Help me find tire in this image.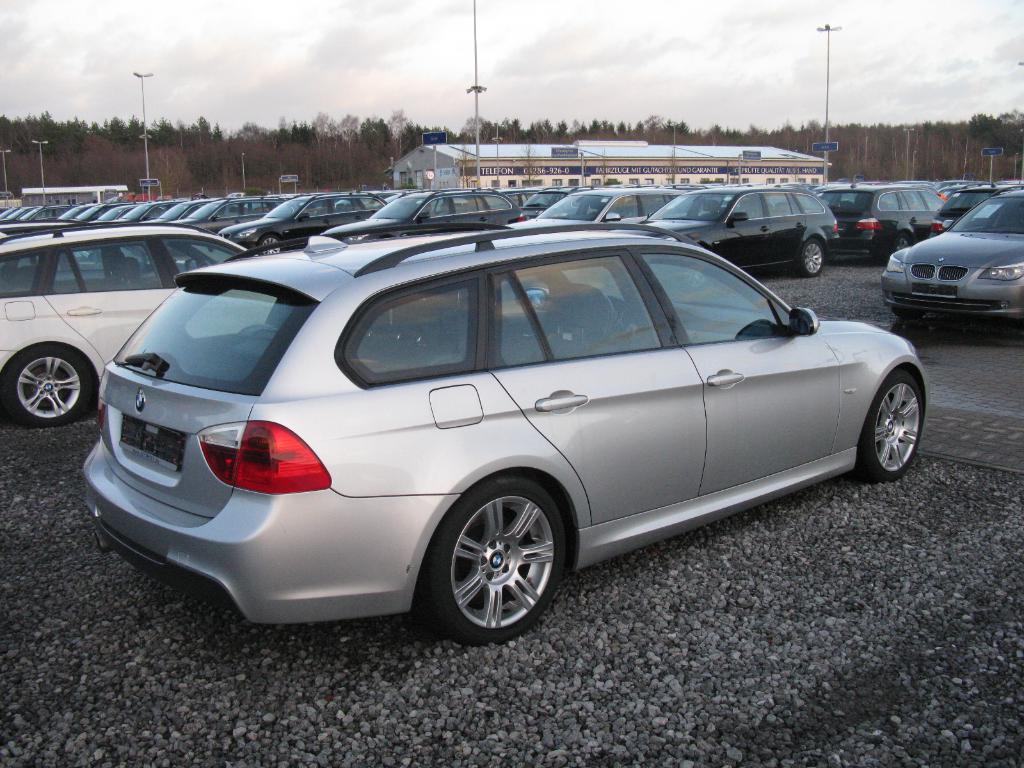
Found it: {"left": 799, "top": 240, "right": 828, "bottom": 280}.
